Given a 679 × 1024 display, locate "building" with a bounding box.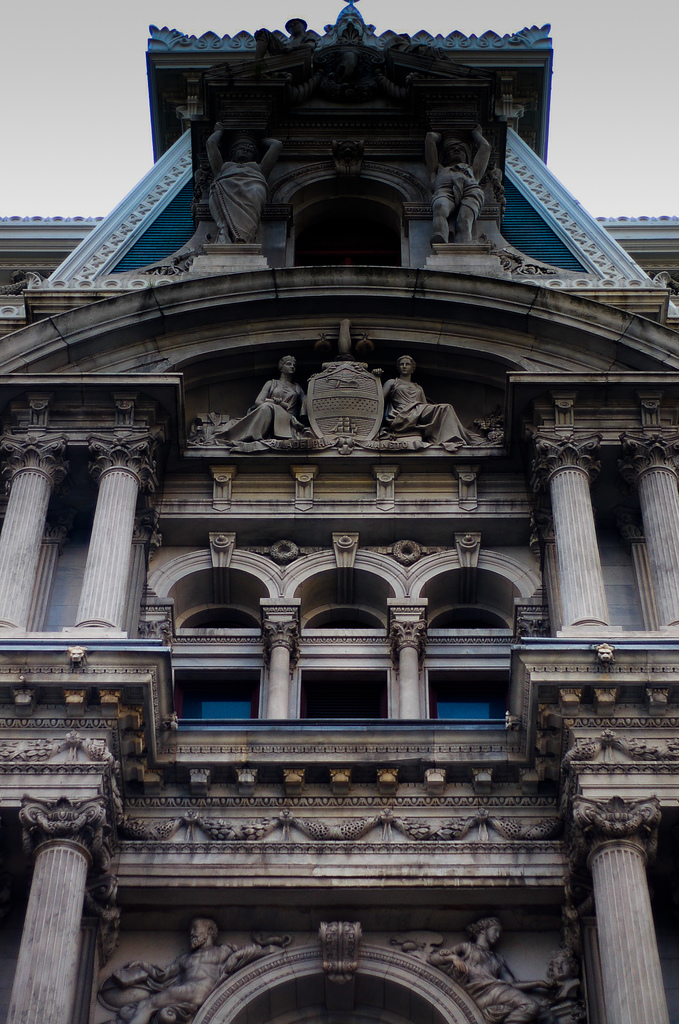
Located: box(0, 0, 678, 1023).
